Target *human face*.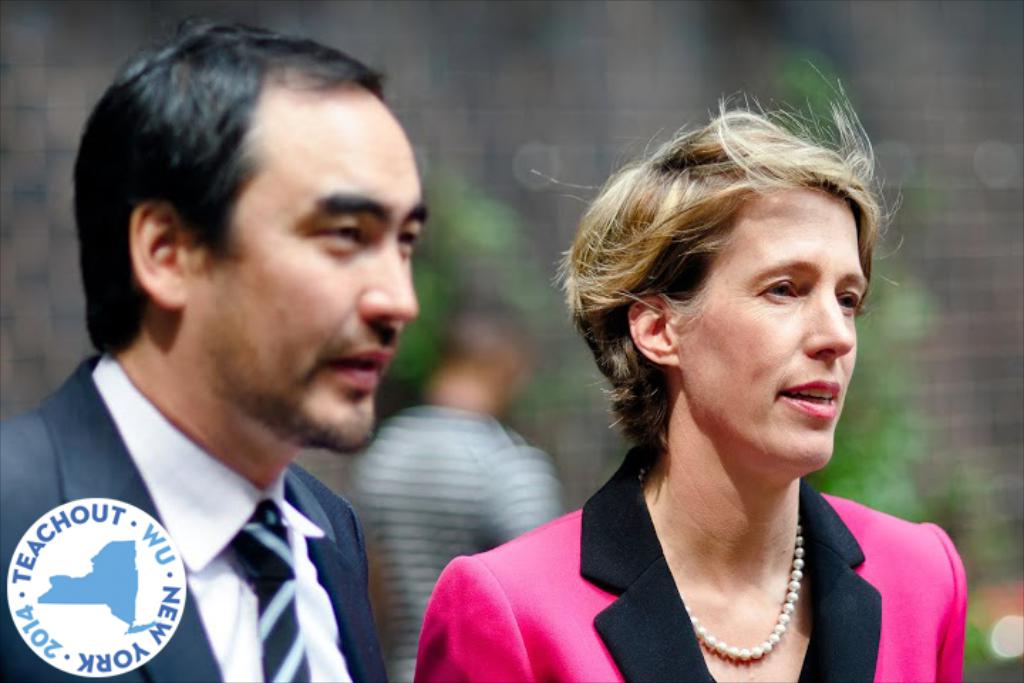
Target region: bbox(191, 98, 427, 450).
